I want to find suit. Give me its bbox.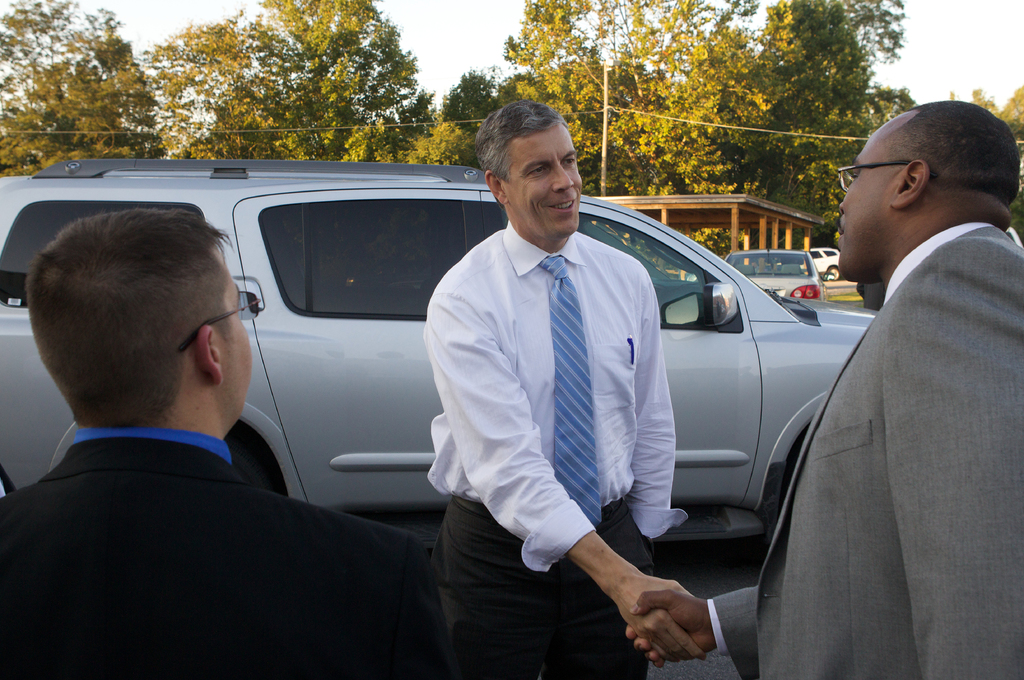
(0,423,440,677).
